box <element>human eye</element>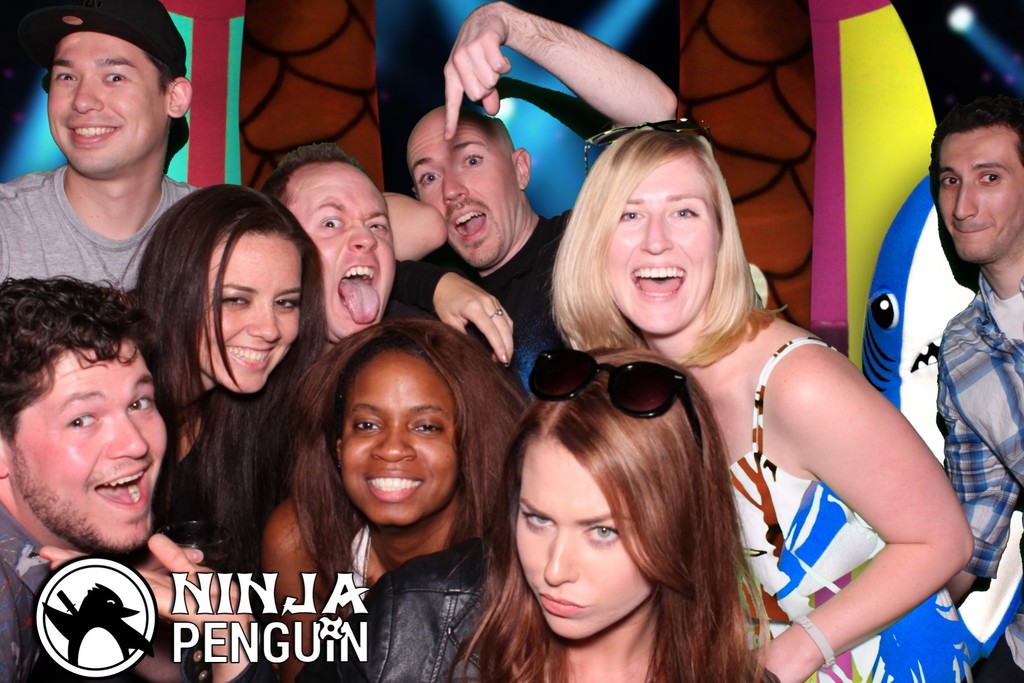
[367,220,388,236]
